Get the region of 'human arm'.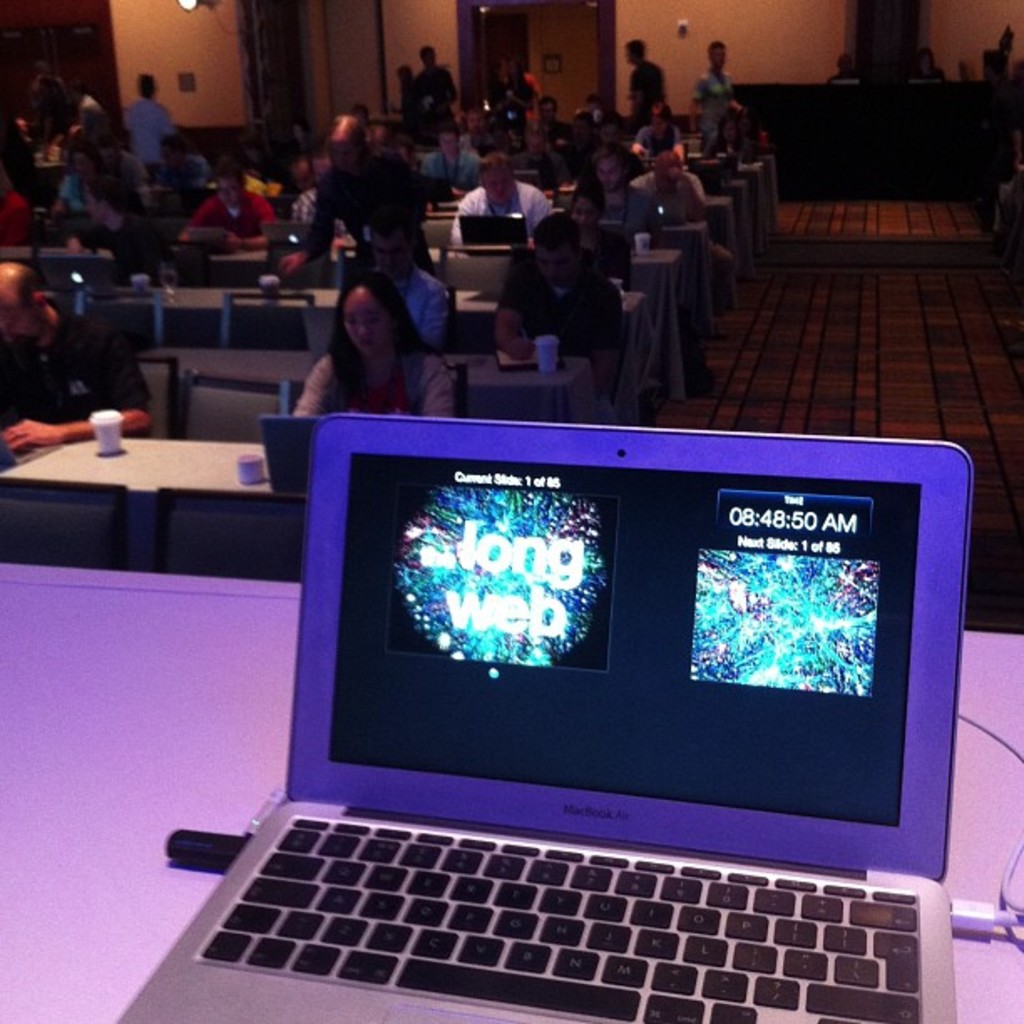
pyautogui.locateOnScreen(8, 350, 167, 458).
